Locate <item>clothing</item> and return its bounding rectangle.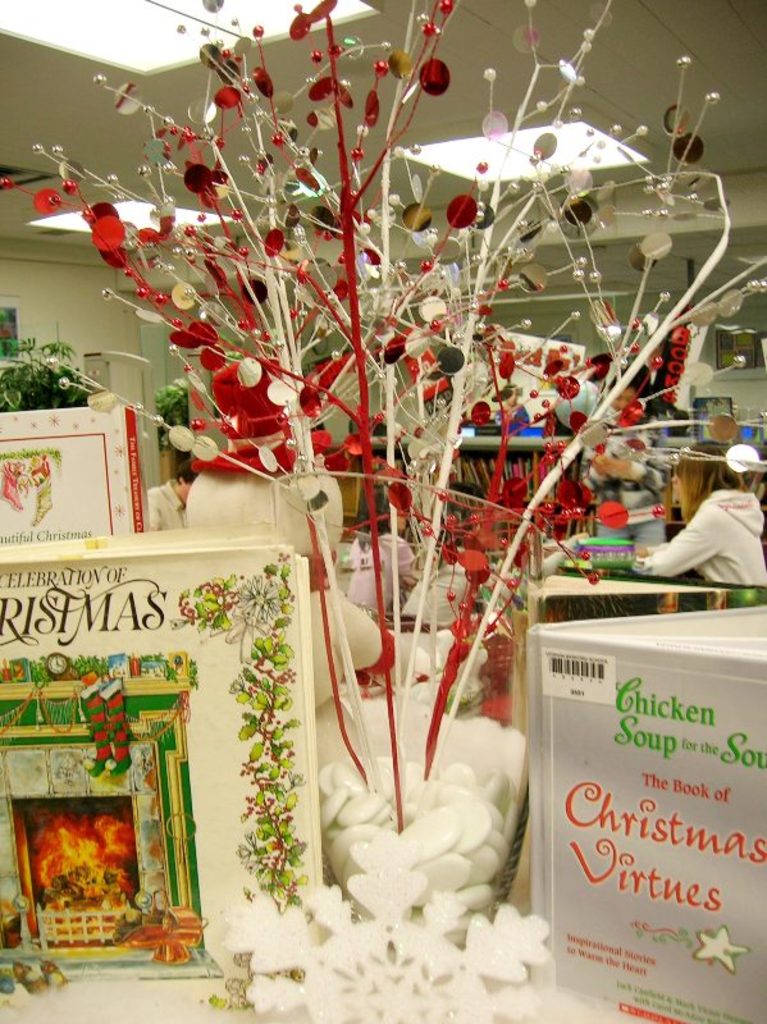
622/460/766/608.
